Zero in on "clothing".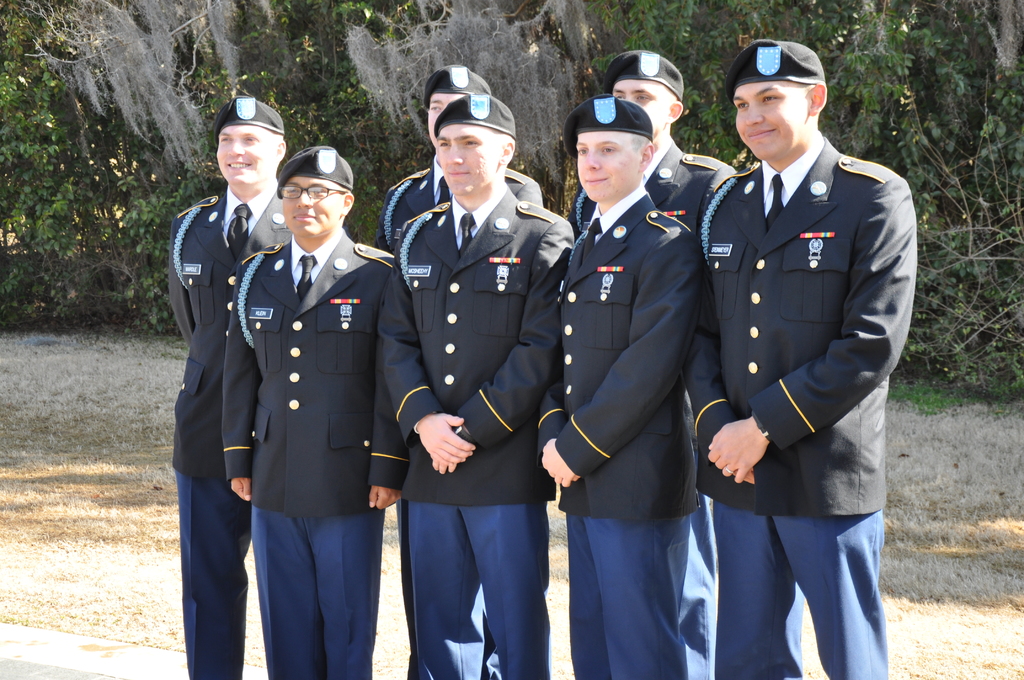
Zeroed in: crop(376, 154, 547, 679).
